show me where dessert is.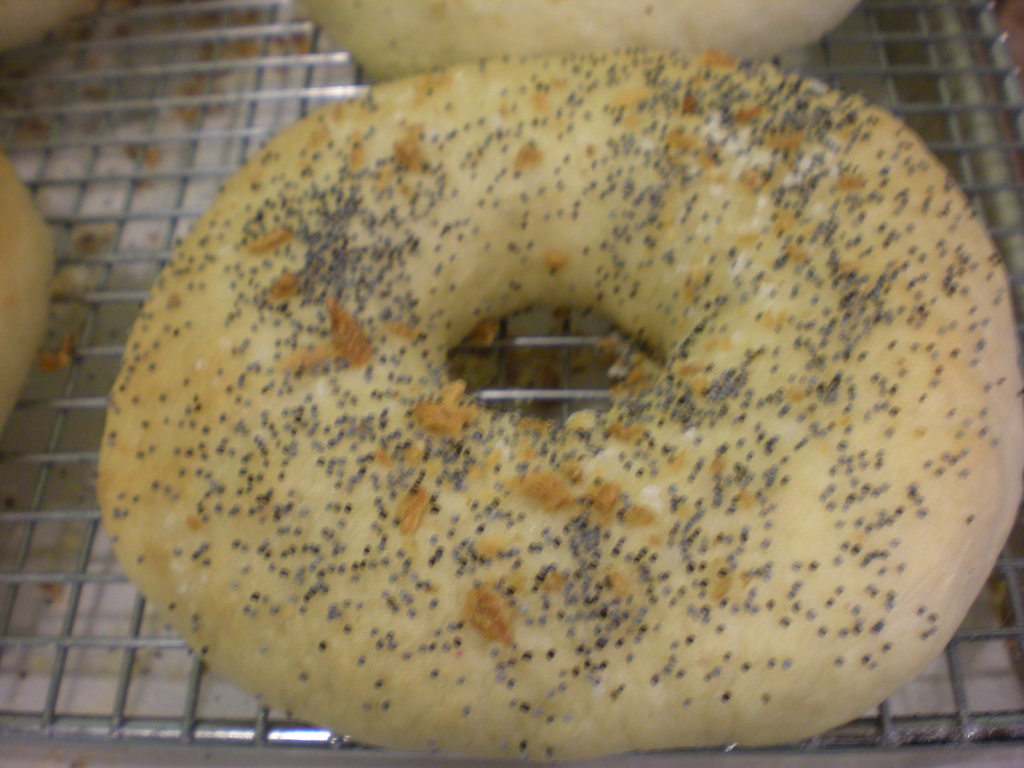
dessert is at x1=307, y1=0, x2=866, y2=85.
